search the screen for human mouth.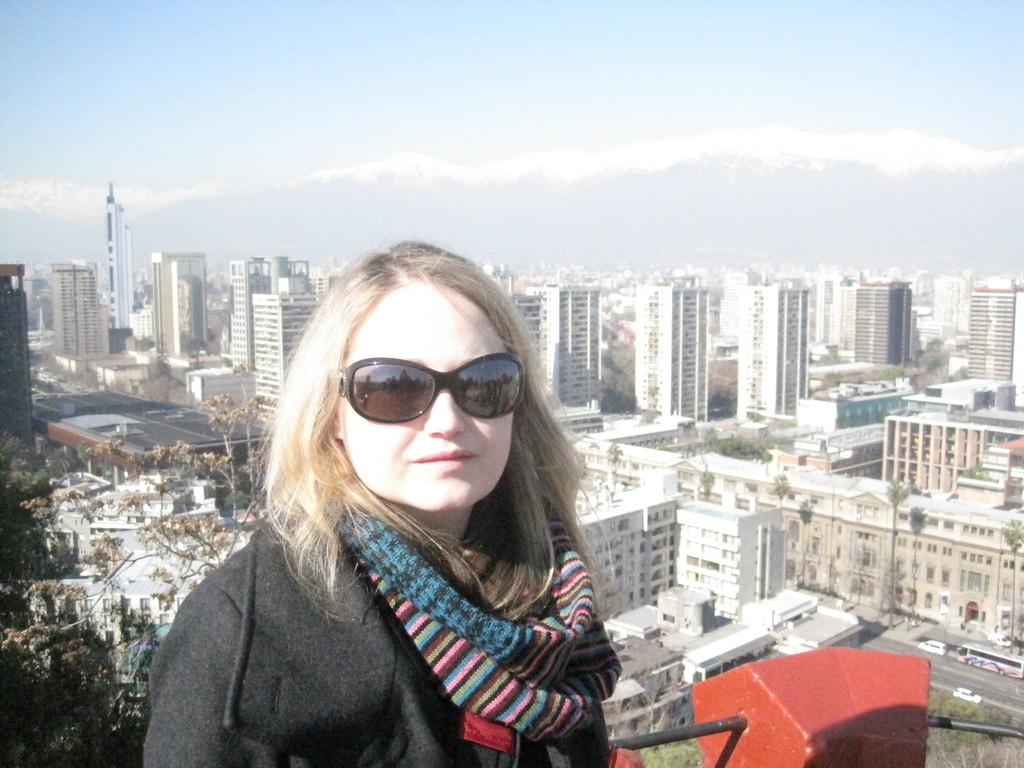
Found at {"x1": 410, "y1": 449, "x2": 475, "y2": 473}.
